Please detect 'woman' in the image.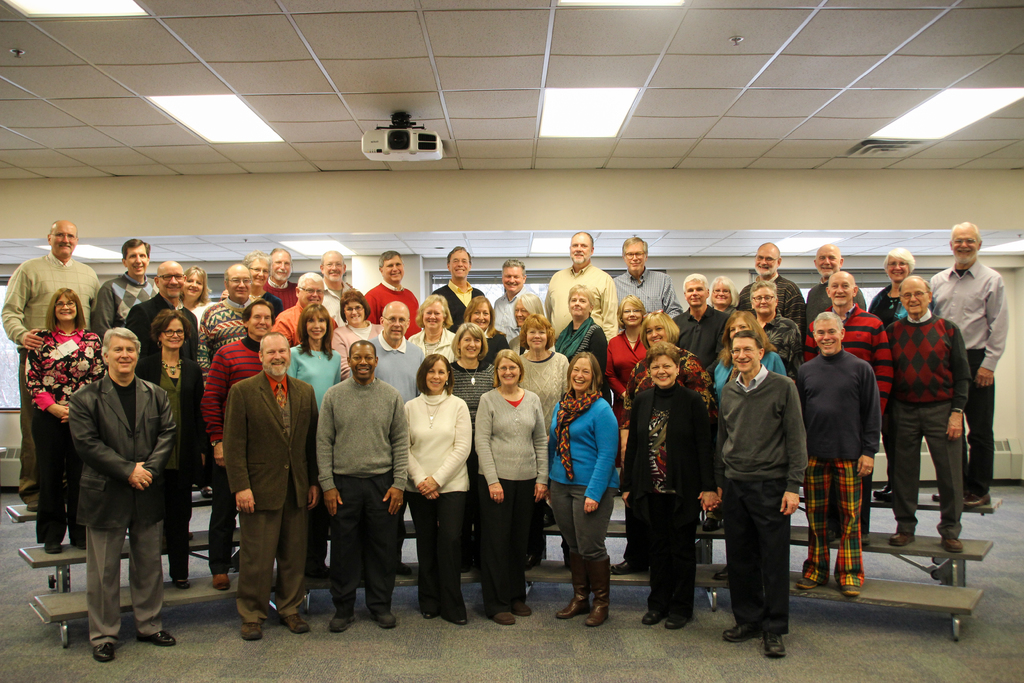
<region>620, 313, 714, 574</region>.
